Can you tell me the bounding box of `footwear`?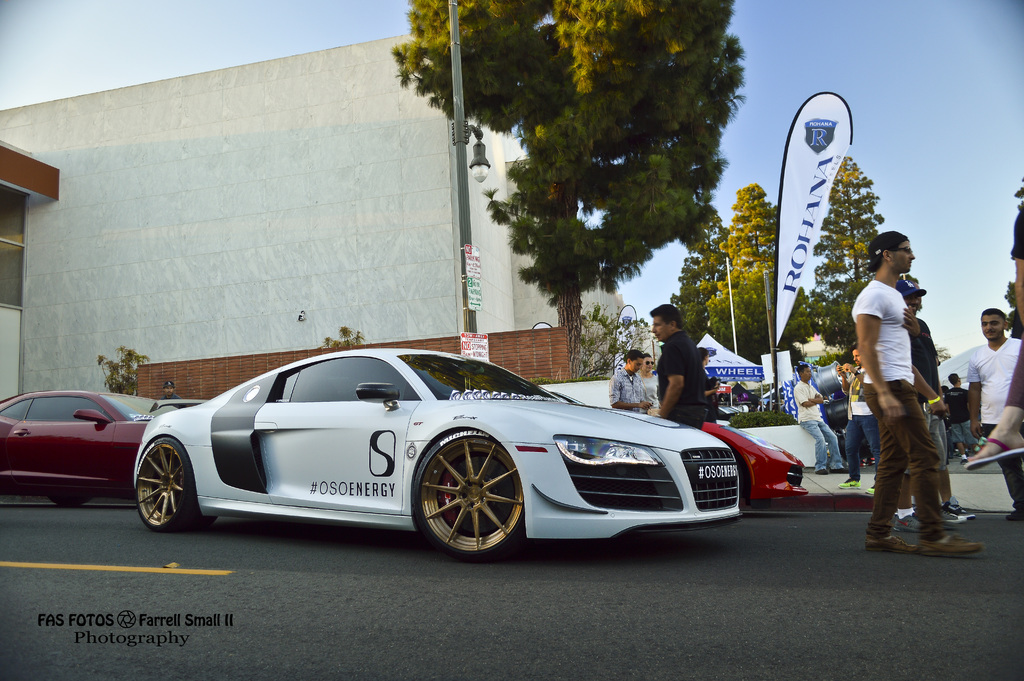
<region>964, 430, 1023, 468</region>.
